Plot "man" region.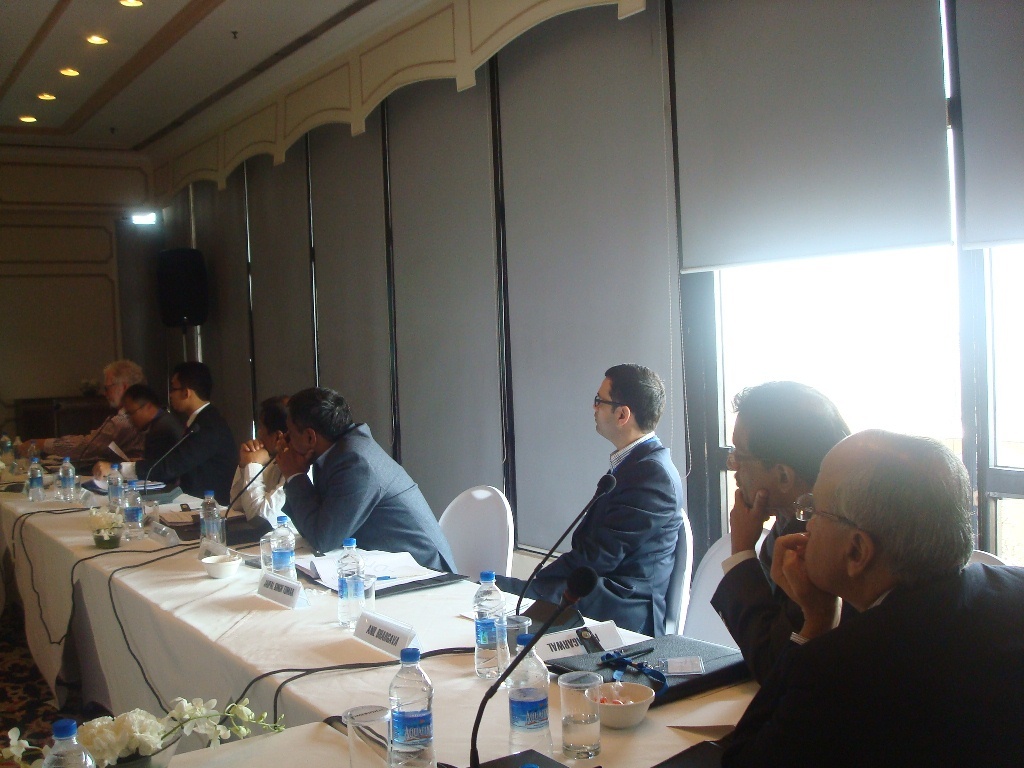
Plotted at {"left": 223, "top": 394, "right": 315, "bottom": 526}.
